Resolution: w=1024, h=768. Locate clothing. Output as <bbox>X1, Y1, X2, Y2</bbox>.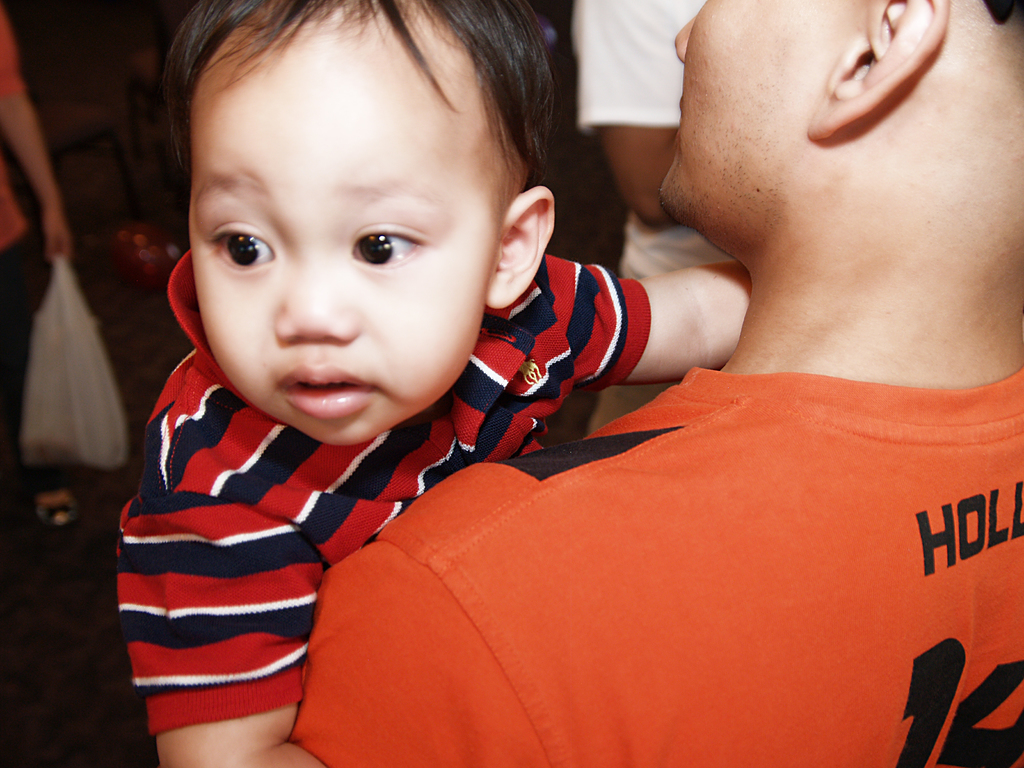
<bbox>113, 246, 652, 740</bbox>.
